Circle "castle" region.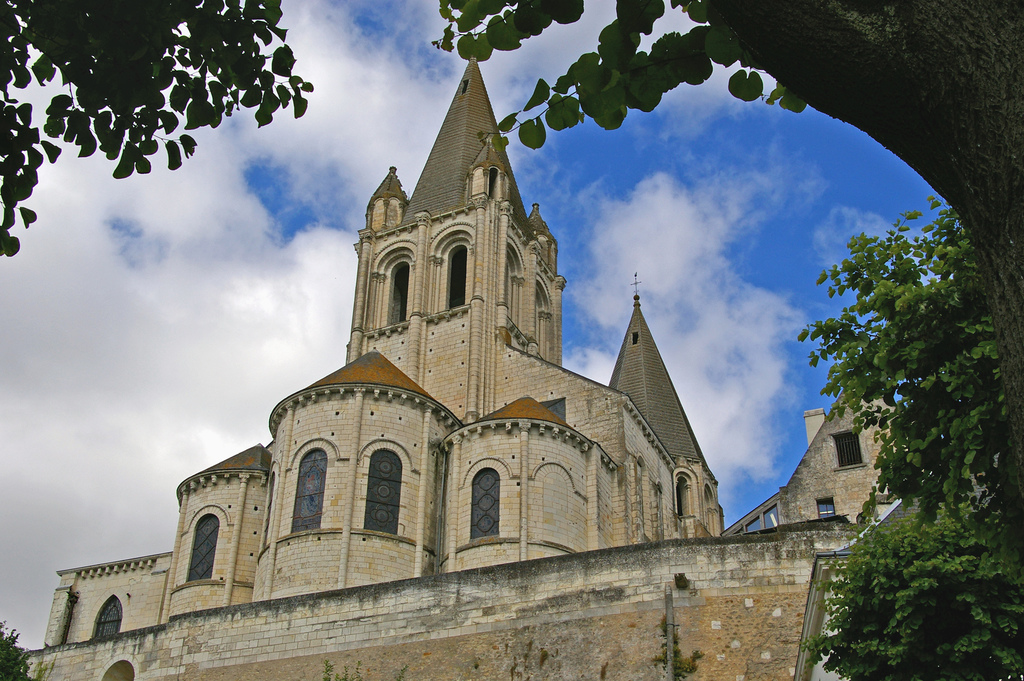
Region: box(10, 55, 995, 680).
